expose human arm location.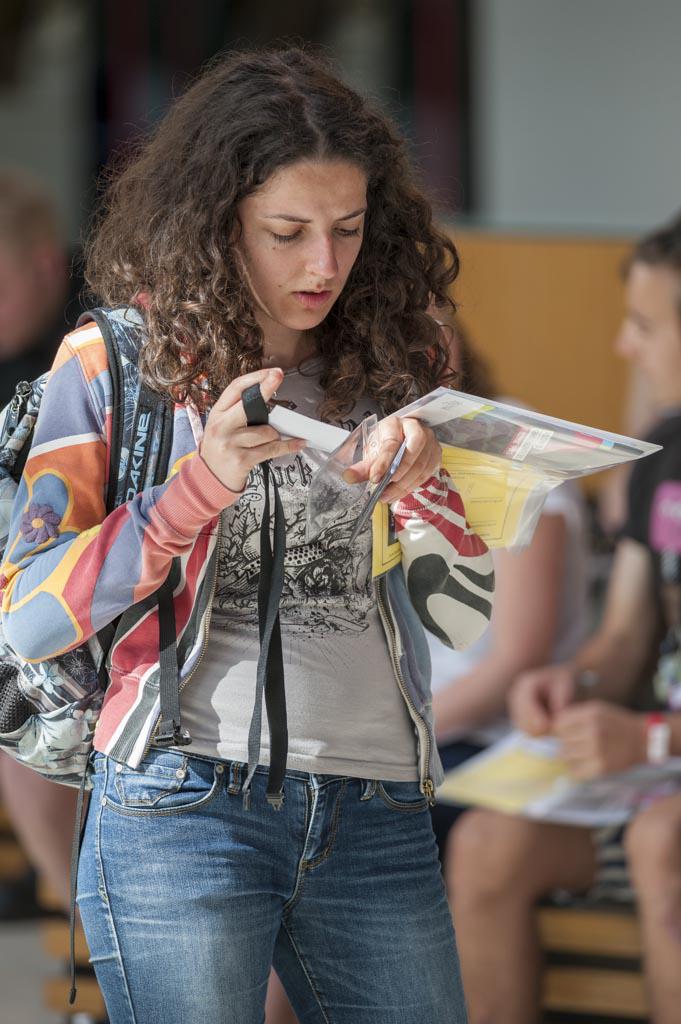
Exposed at rect(0, 334, 309, 667).
